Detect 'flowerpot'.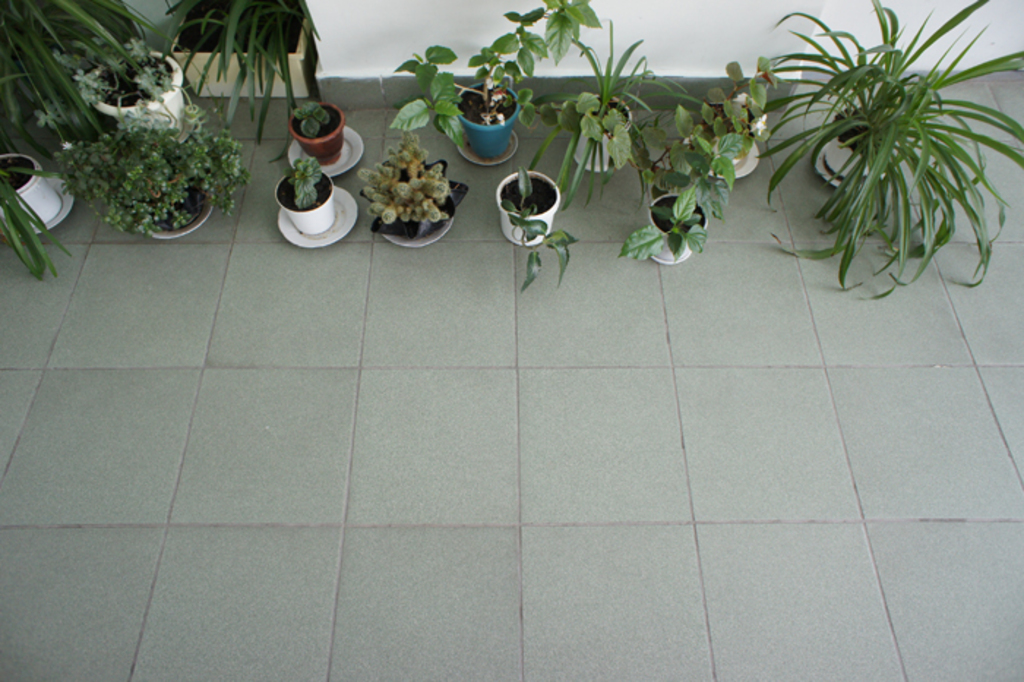
Detected at {"left": 78, "top": 45, "right": 180, "bottom": 132}.
